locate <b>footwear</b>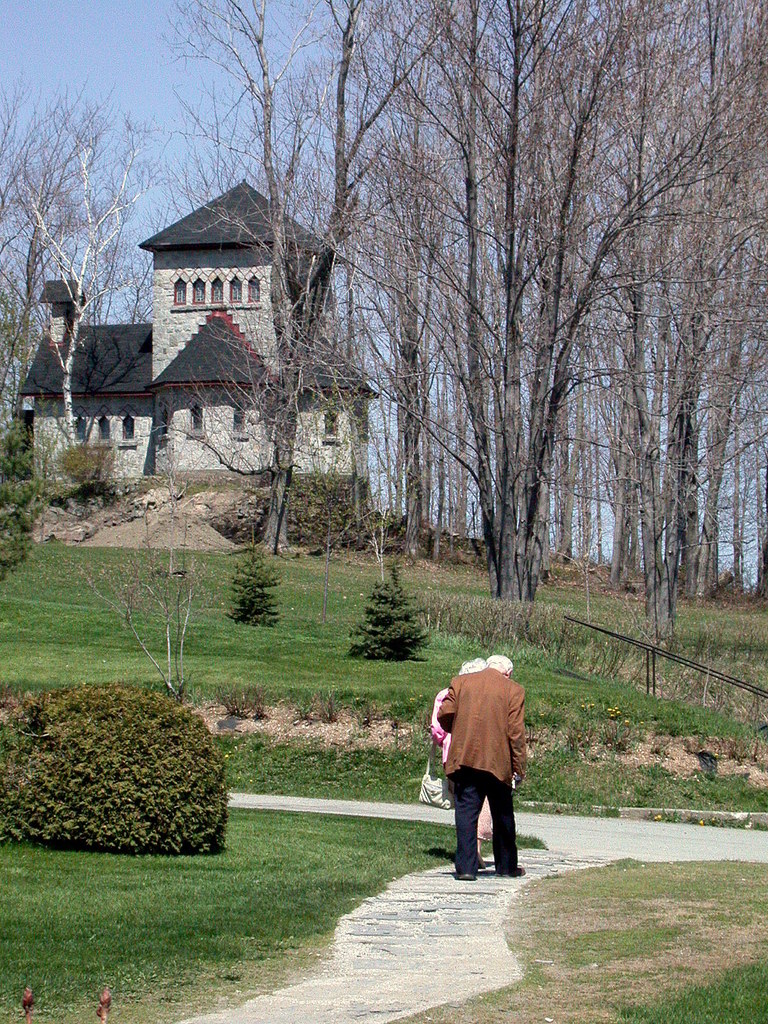
(499, 862, 525, 881)
